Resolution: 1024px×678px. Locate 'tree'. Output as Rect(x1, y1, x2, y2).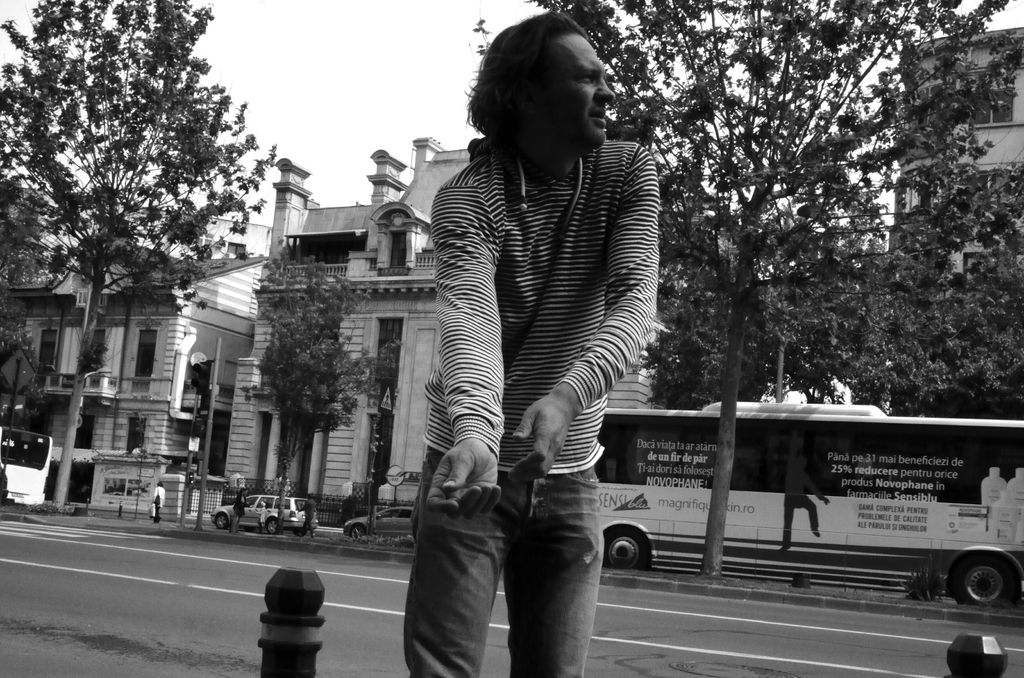
Rect(0, 0, 292, 506).
